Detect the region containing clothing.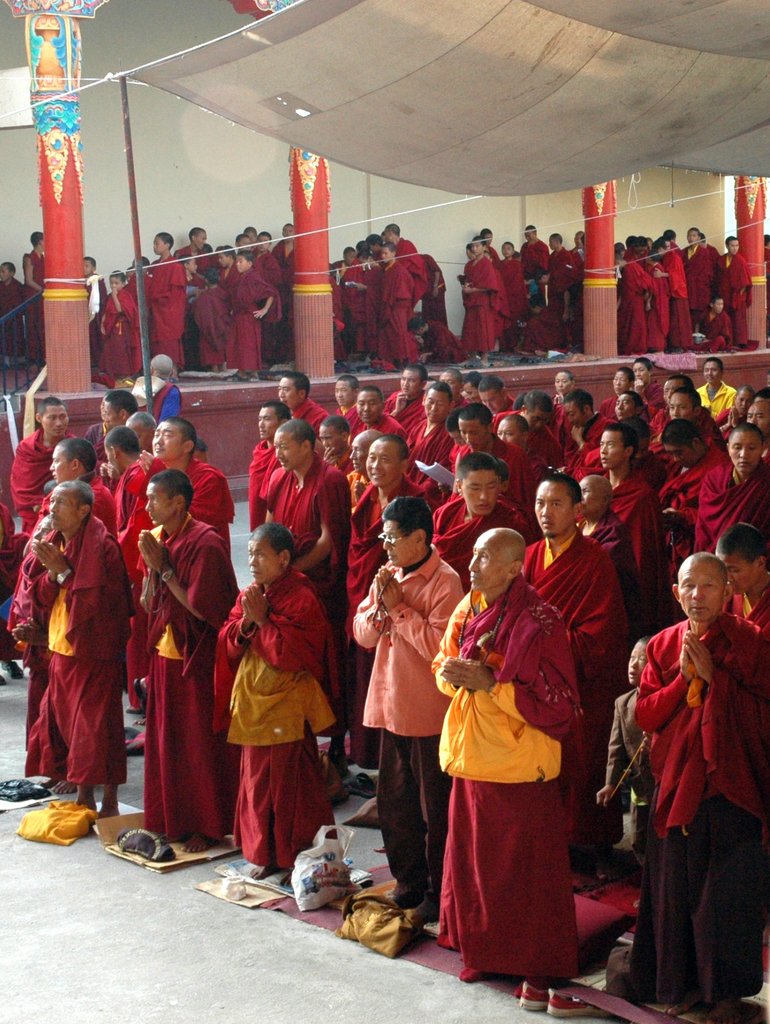
487, 245, 497, 259.
